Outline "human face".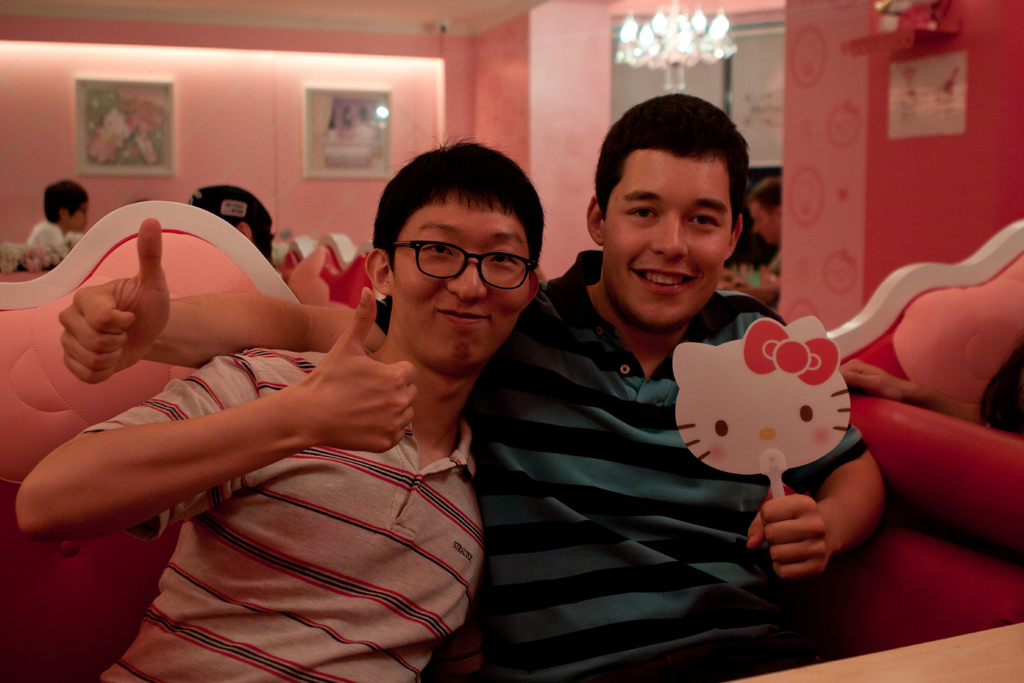
Outline: bbox=(389, 190, 531, 370).
